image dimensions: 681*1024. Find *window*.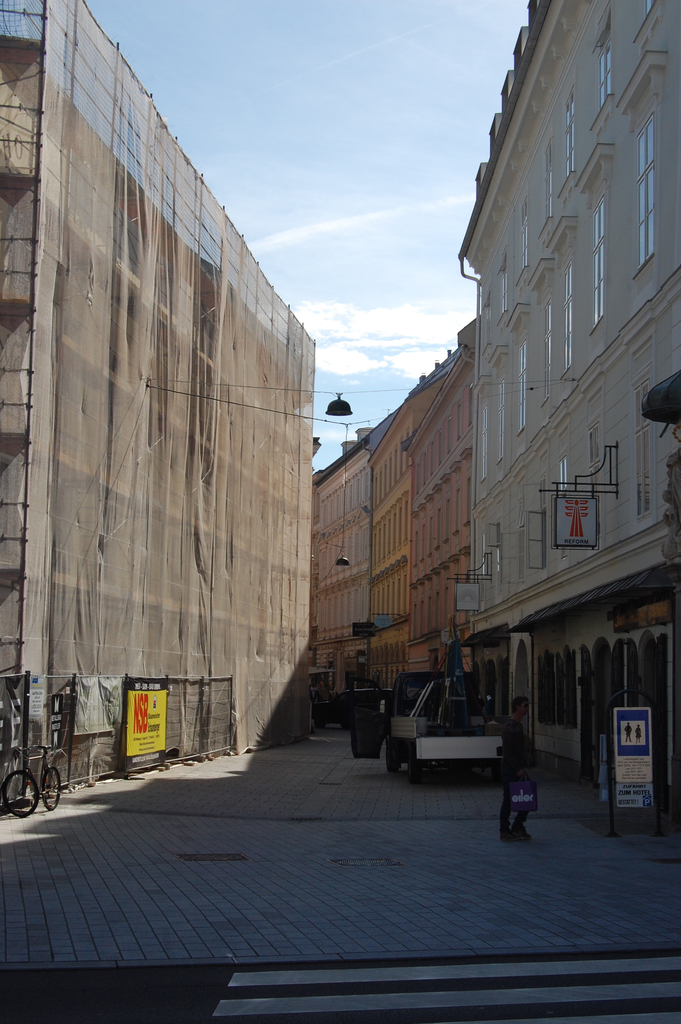
<region>387, 456, 392, 488</region>.
